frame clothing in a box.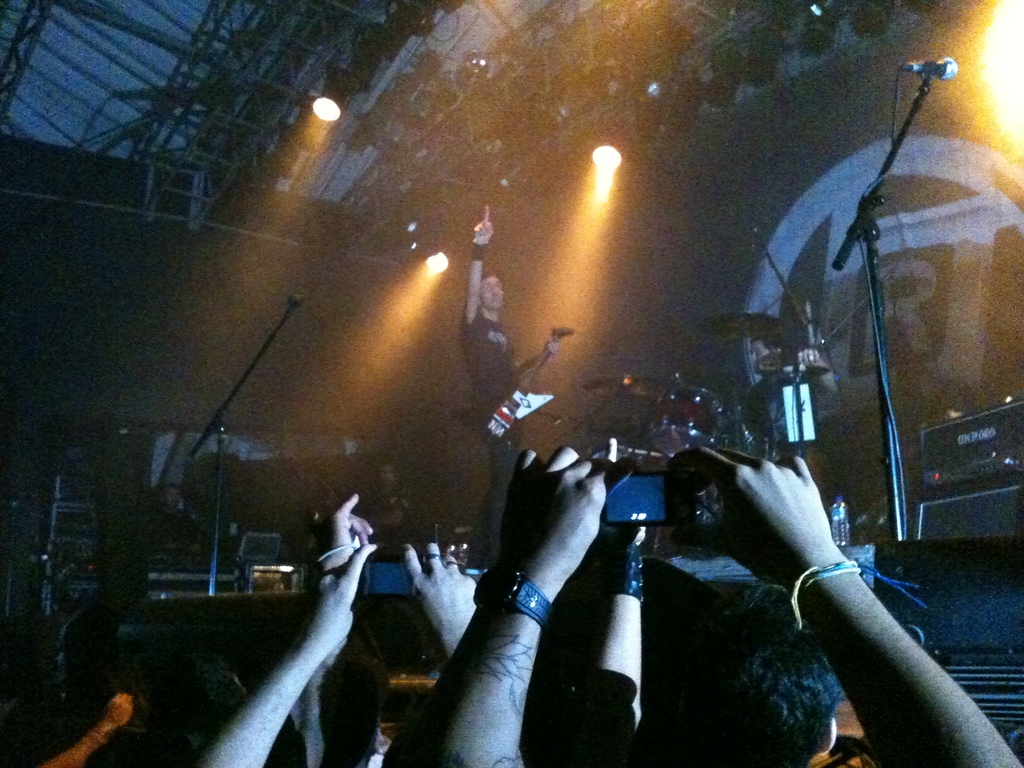
(left=453, top=297, right=524, bottom=568).
